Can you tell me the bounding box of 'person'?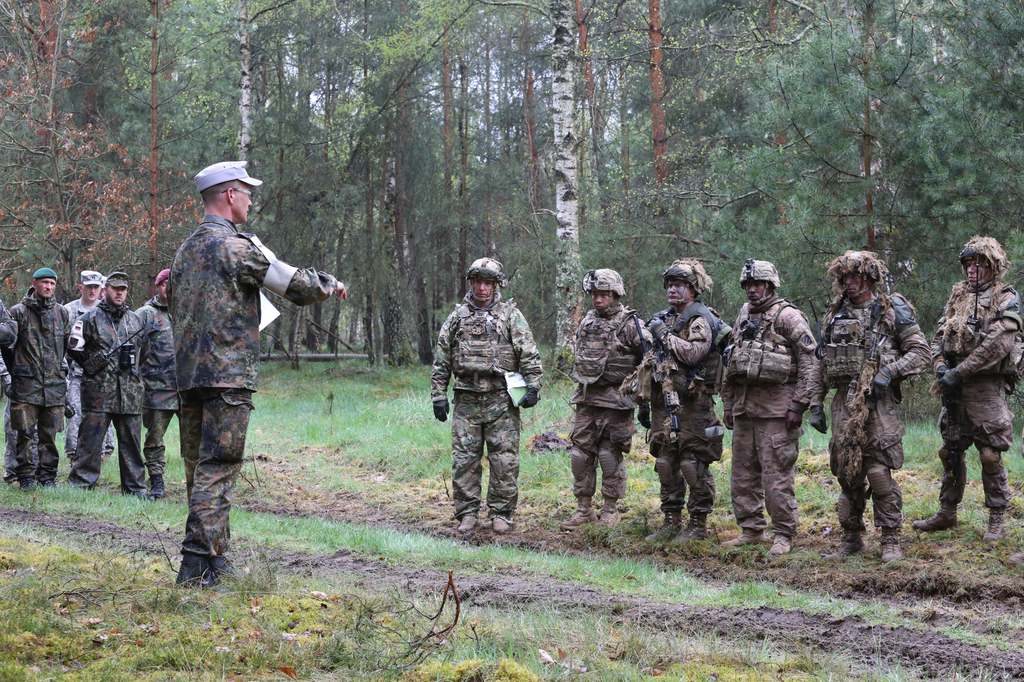
x1=0, y1=262, x2=76, y2=493.
